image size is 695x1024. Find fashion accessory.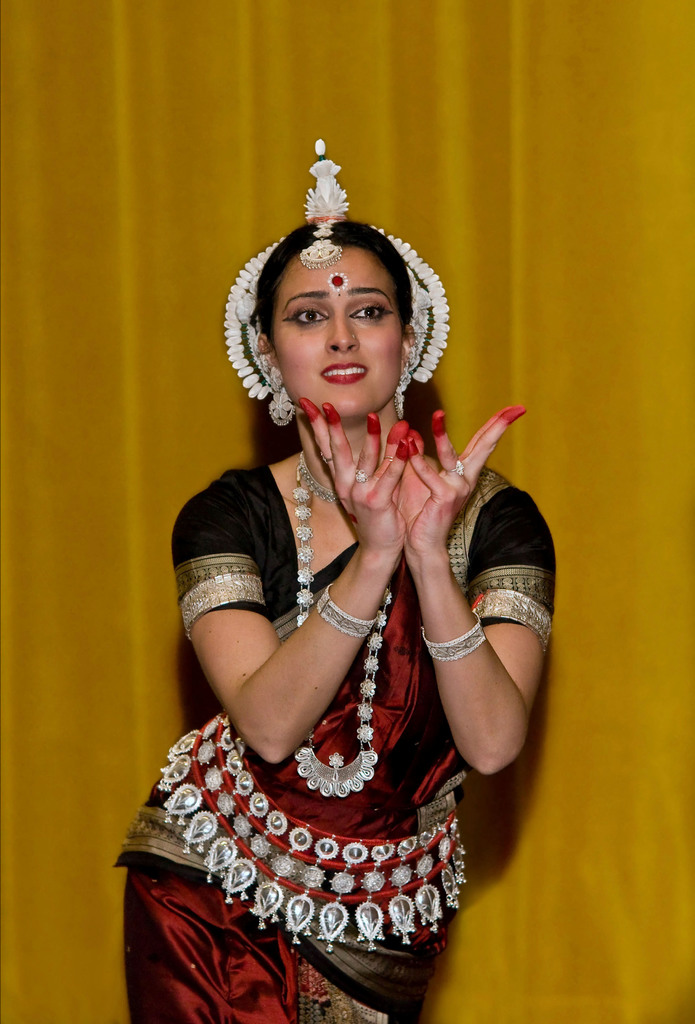
180 577 265 638.
